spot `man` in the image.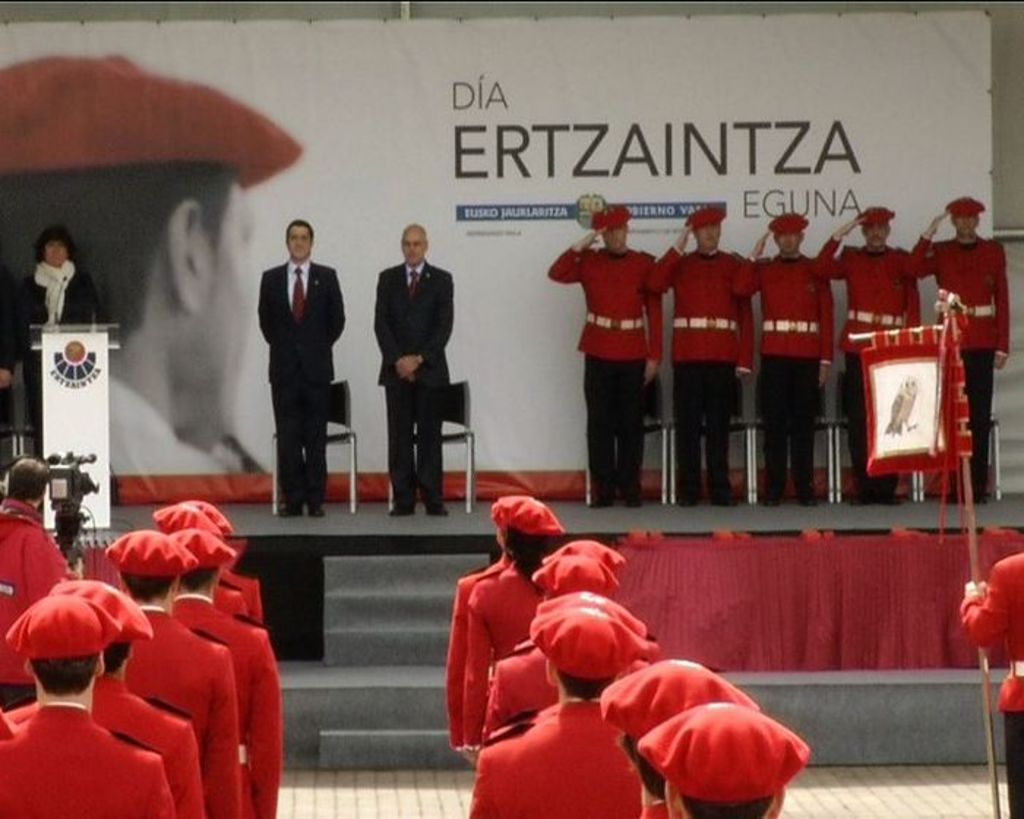
`man` found at BBox(900, 196, 1009, 507).
